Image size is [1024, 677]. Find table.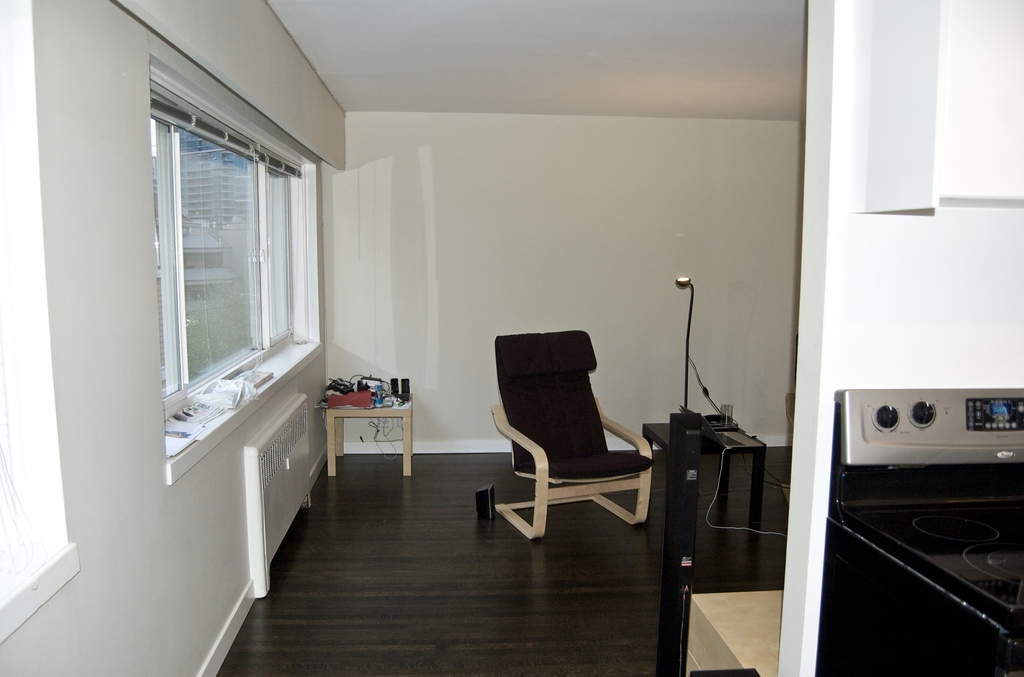
(310,396,410,481).
